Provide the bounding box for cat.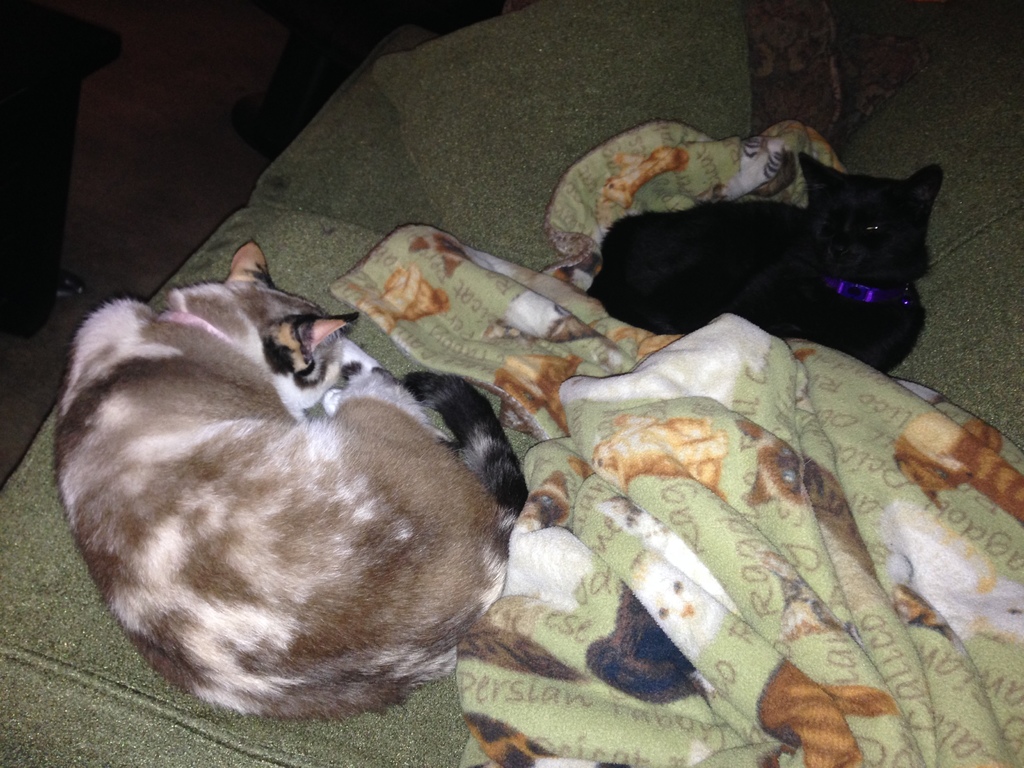
BBox(56, 240, 531, 719).
